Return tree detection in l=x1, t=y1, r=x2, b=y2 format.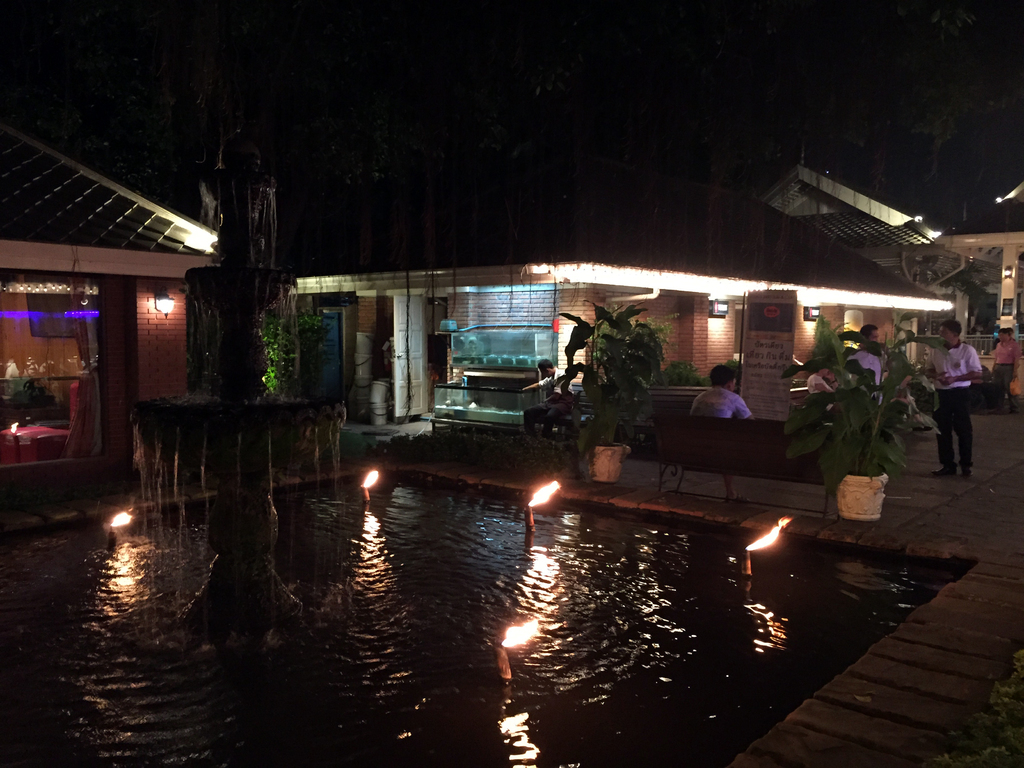
l=829, t=1, r=913, b=206.
